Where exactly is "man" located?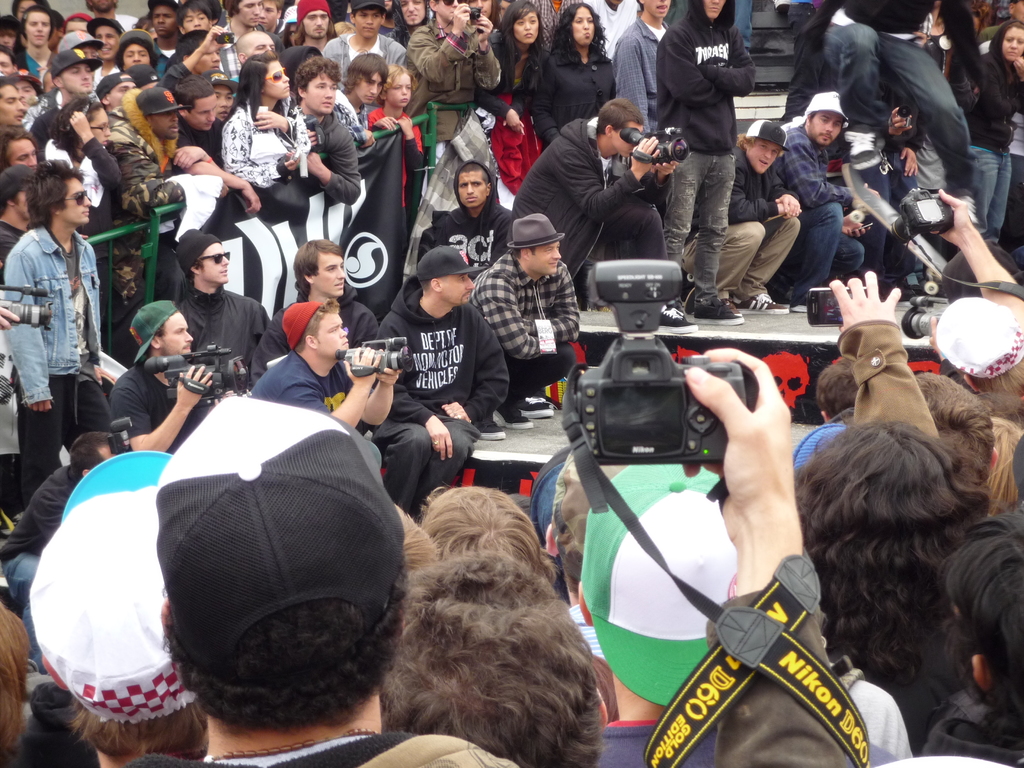
Its bounding box is (0,164,31,271).
